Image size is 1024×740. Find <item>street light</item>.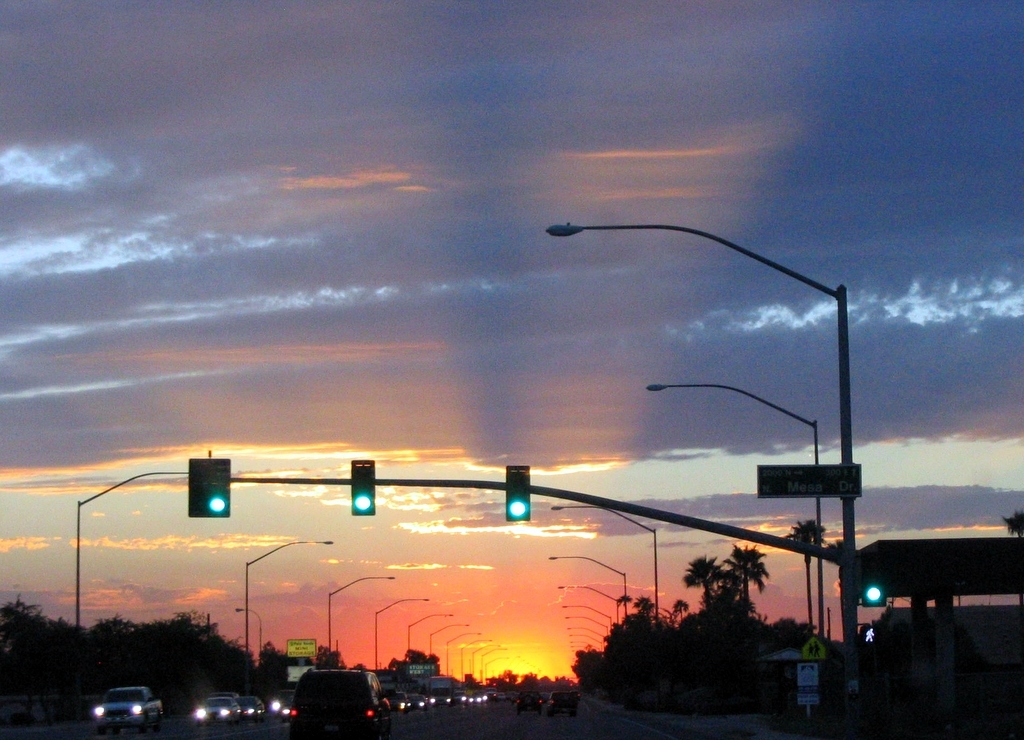
Rect(426, 621, 465, 671).
